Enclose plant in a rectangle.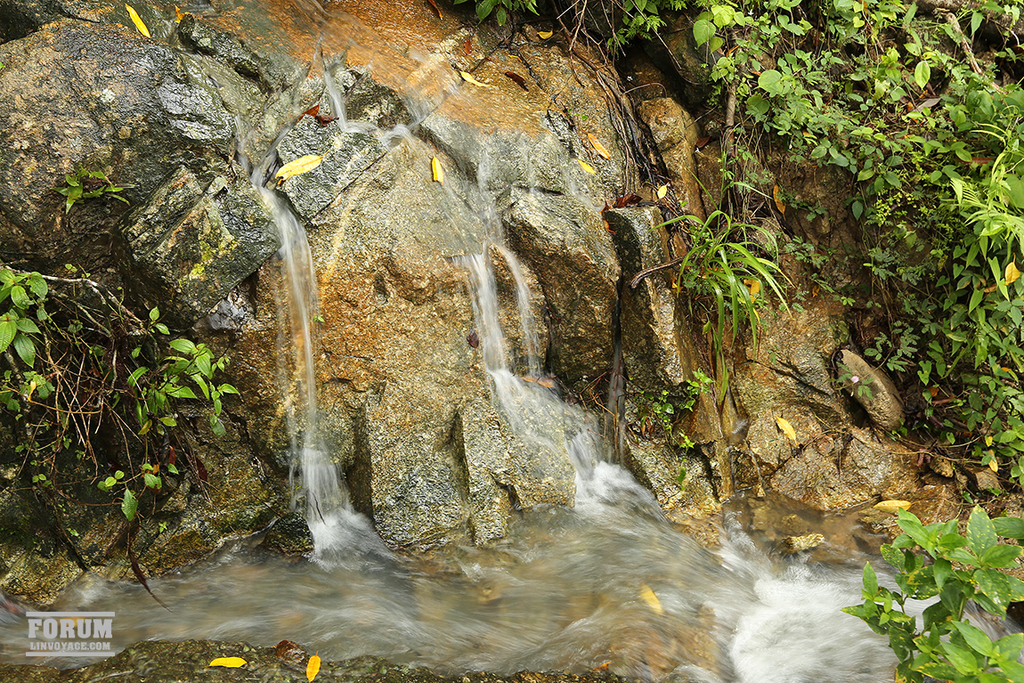
x1=605 y1=0 x2=695 y2=64.
